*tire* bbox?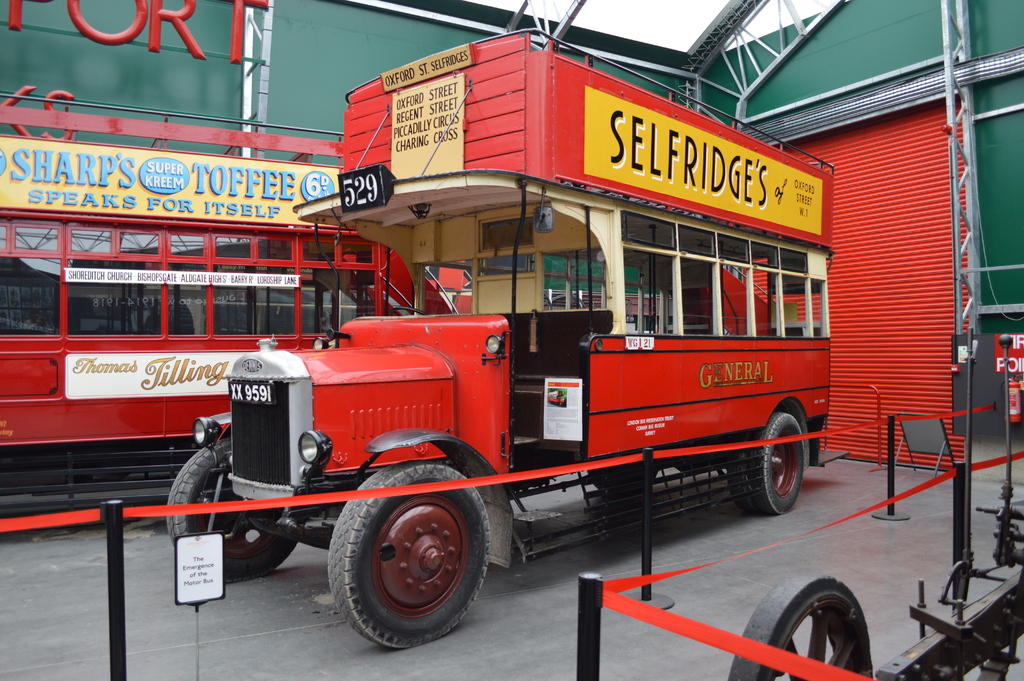
(left=589, top=472, right=657, bottom=498)
